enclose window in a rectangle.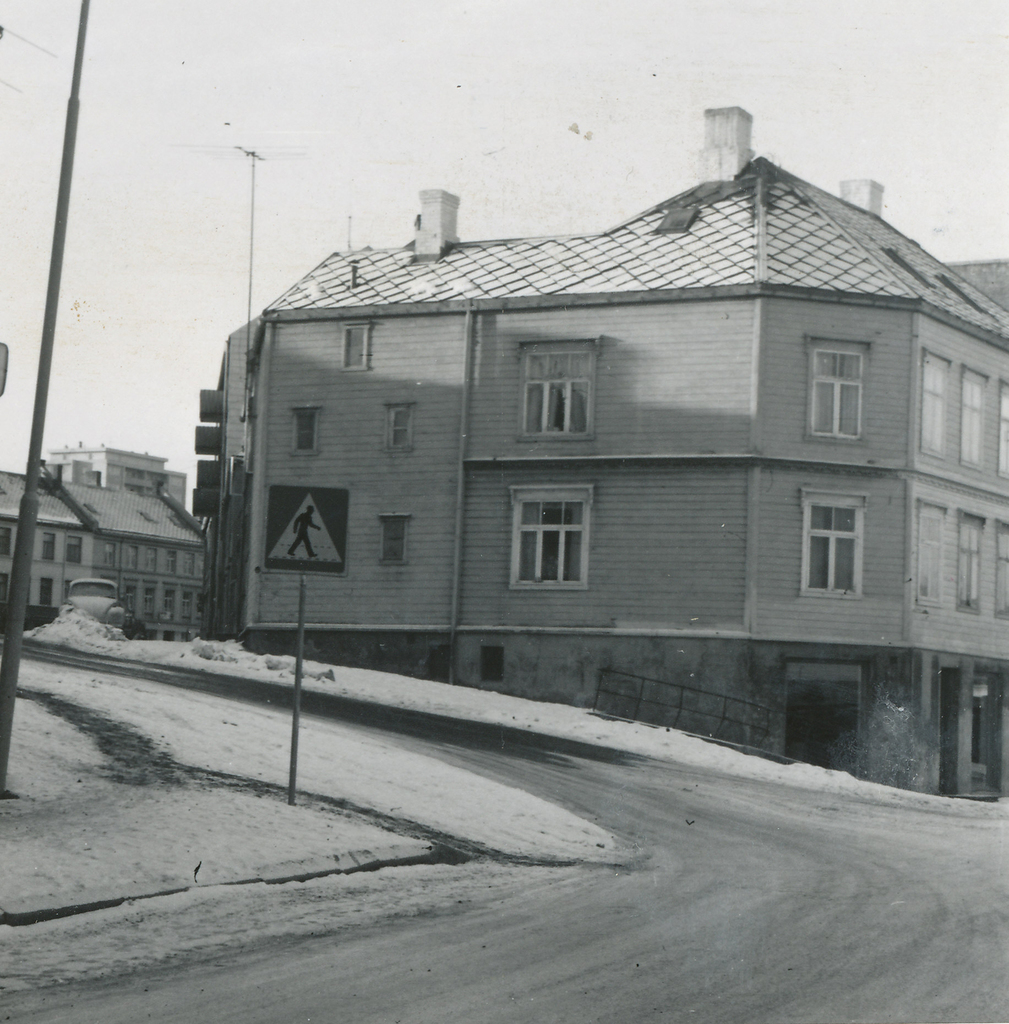
crop(956, 511, 991, 618).
